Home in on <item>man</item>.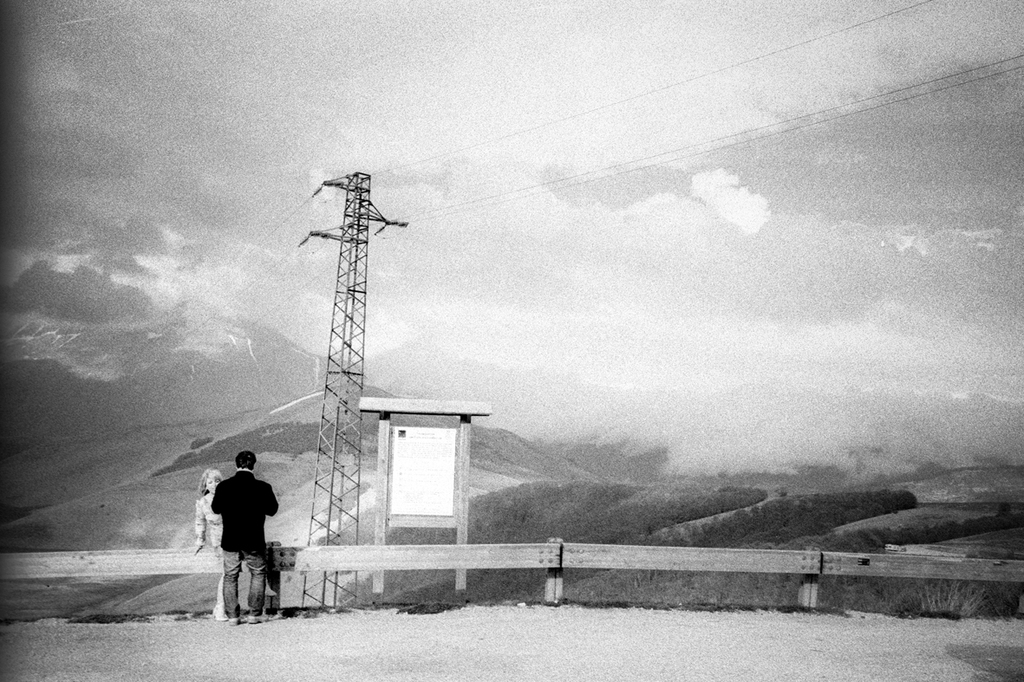
Homed in at 212/448/277/624.
